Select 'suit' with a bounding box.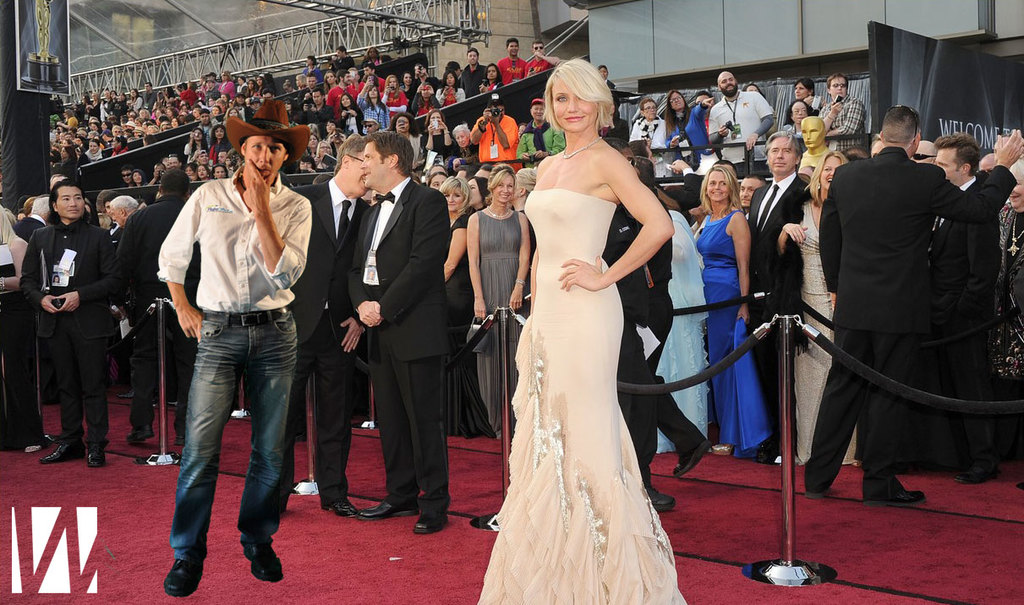
294,175,376,502.
